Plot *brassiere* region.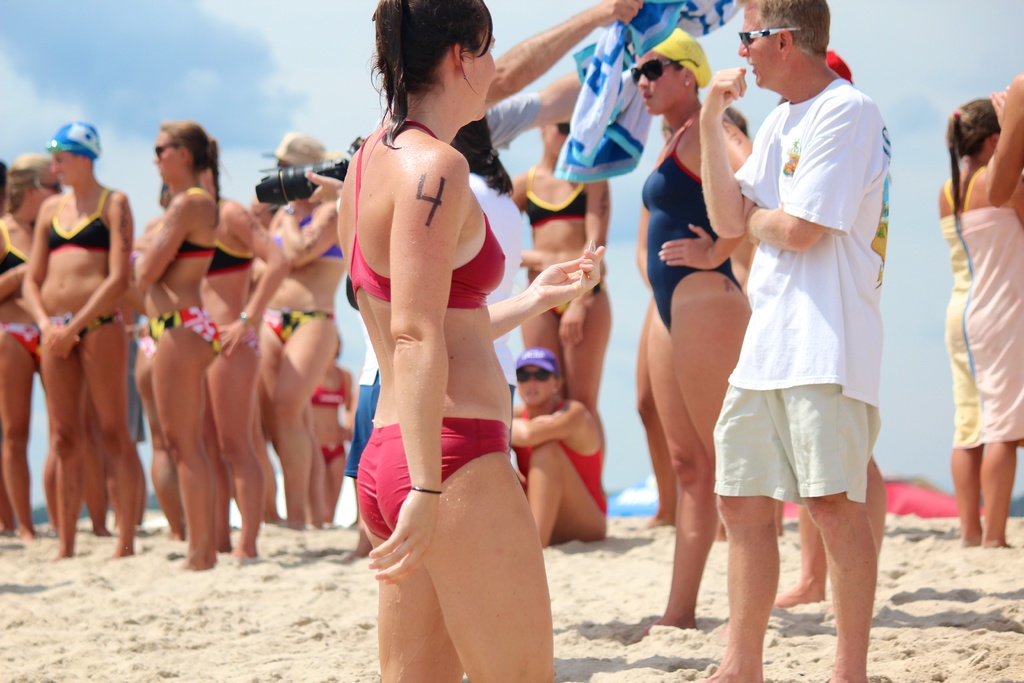
Plotted at [314, 368, 347, 404].
